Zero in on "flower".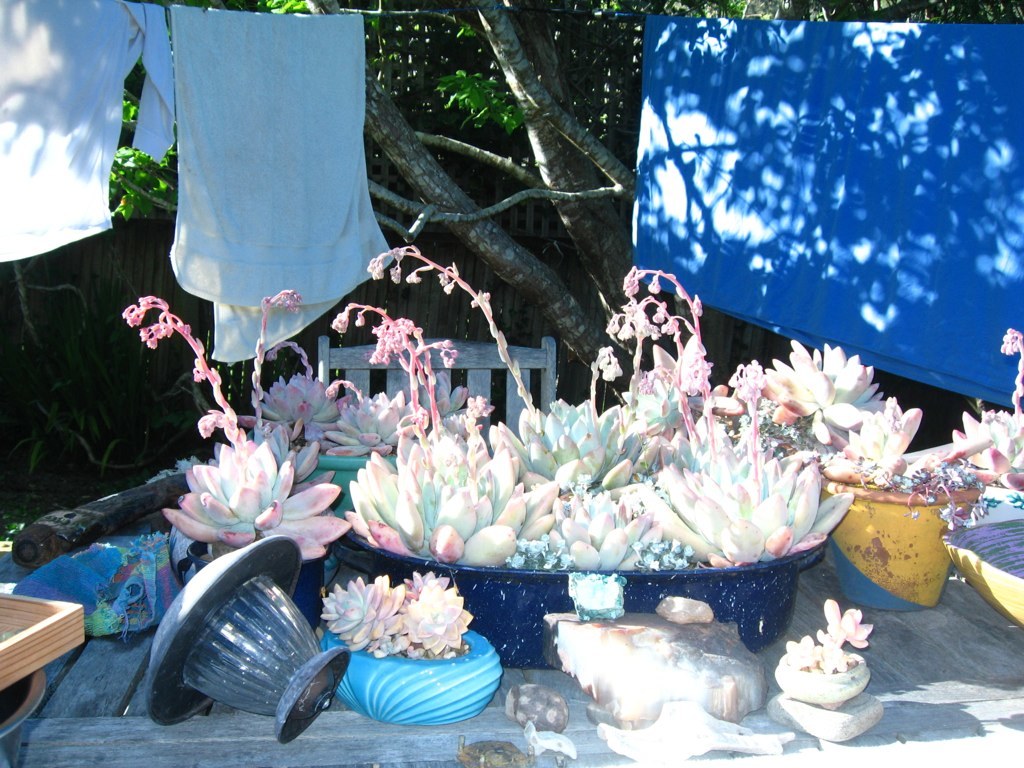
Zeroed in: [367,246,497,331].
